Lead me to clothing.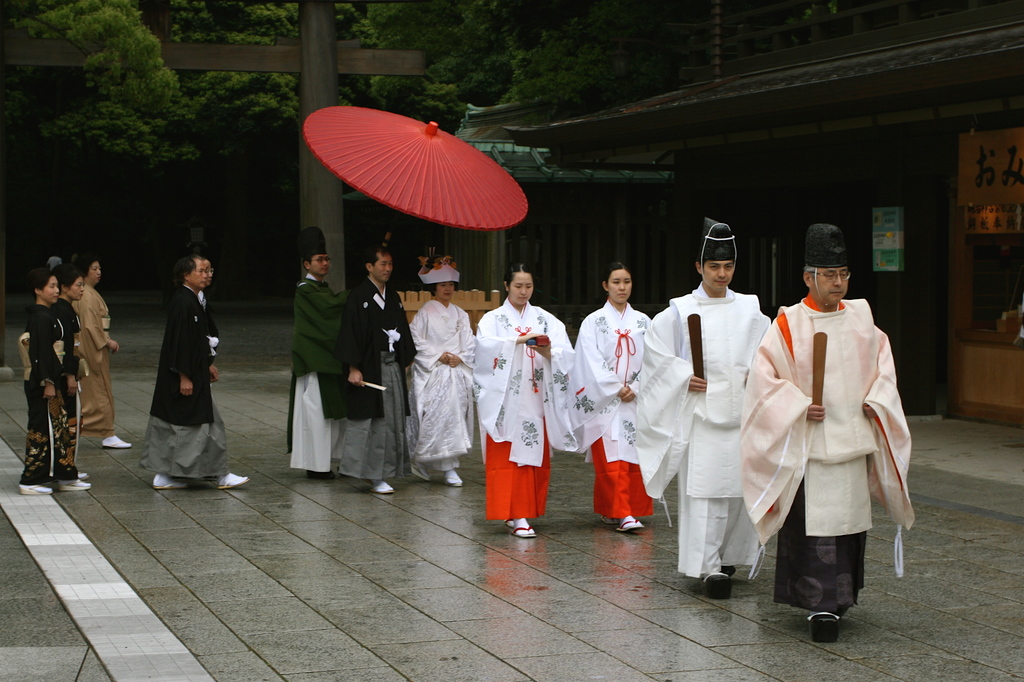
Lead to [x1=289, y1=280, x2=352, y2=468].
